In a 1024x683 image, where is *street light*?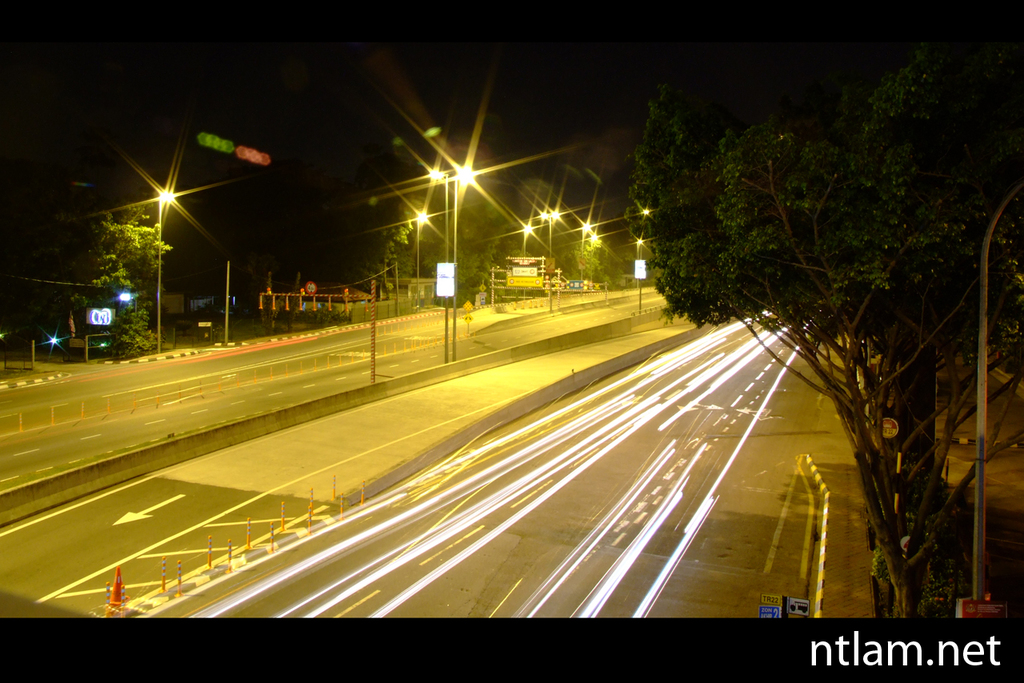
(155,172,175,352).
